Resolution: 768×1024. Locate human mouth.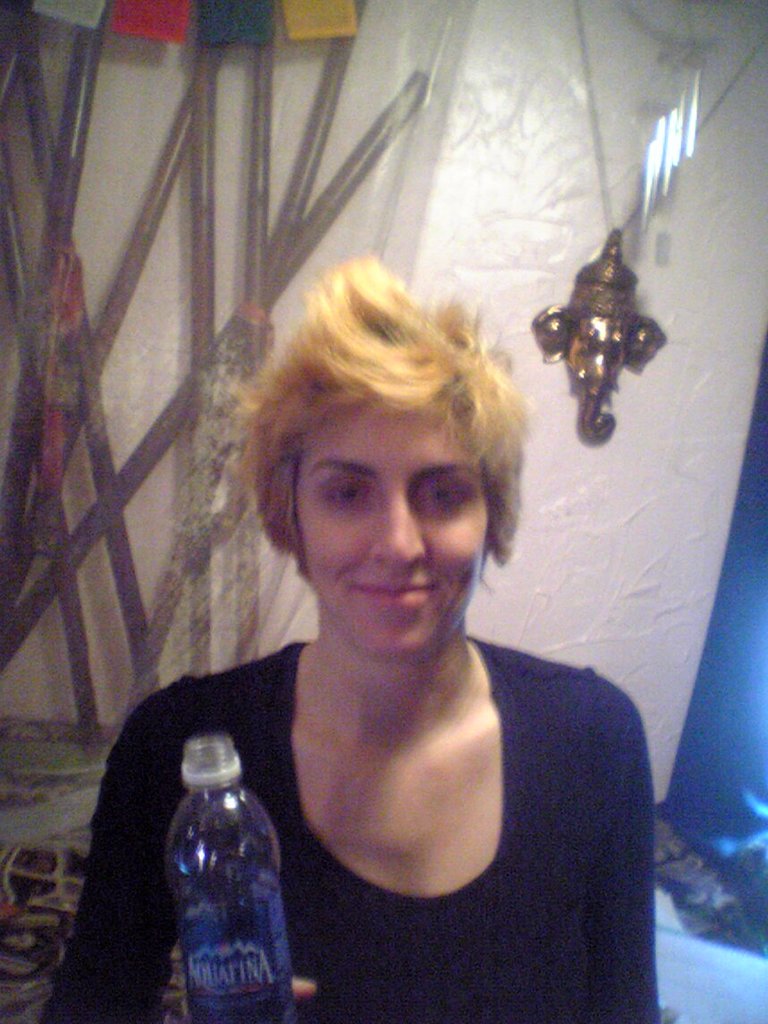
locate(349, 582, 436, 610).
